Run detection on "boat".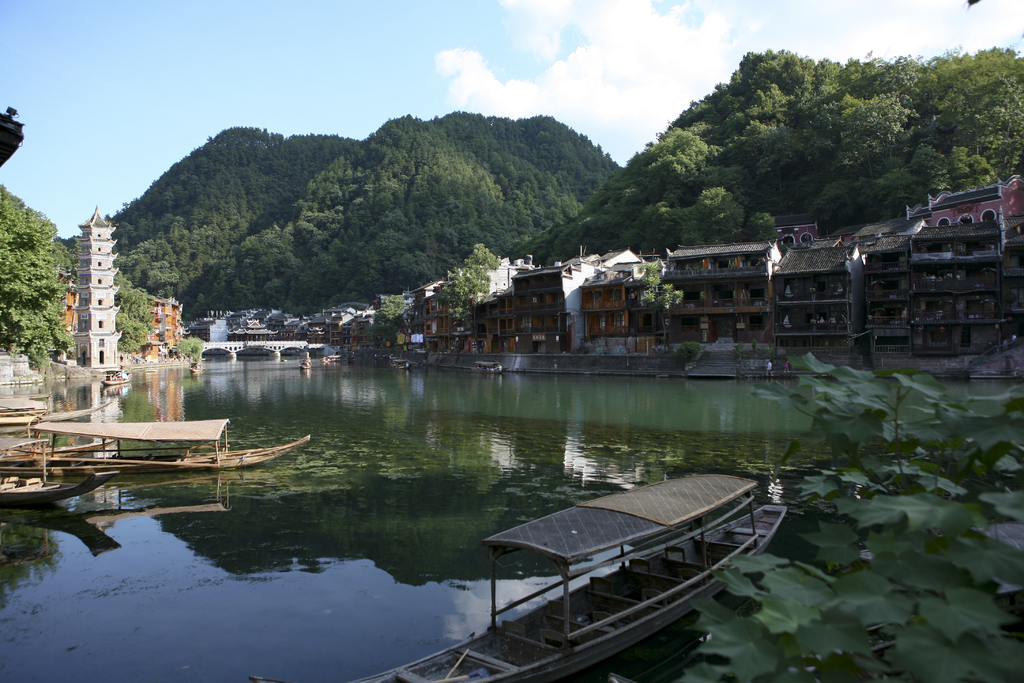
Result: locate(299, 356, 312, 371).
